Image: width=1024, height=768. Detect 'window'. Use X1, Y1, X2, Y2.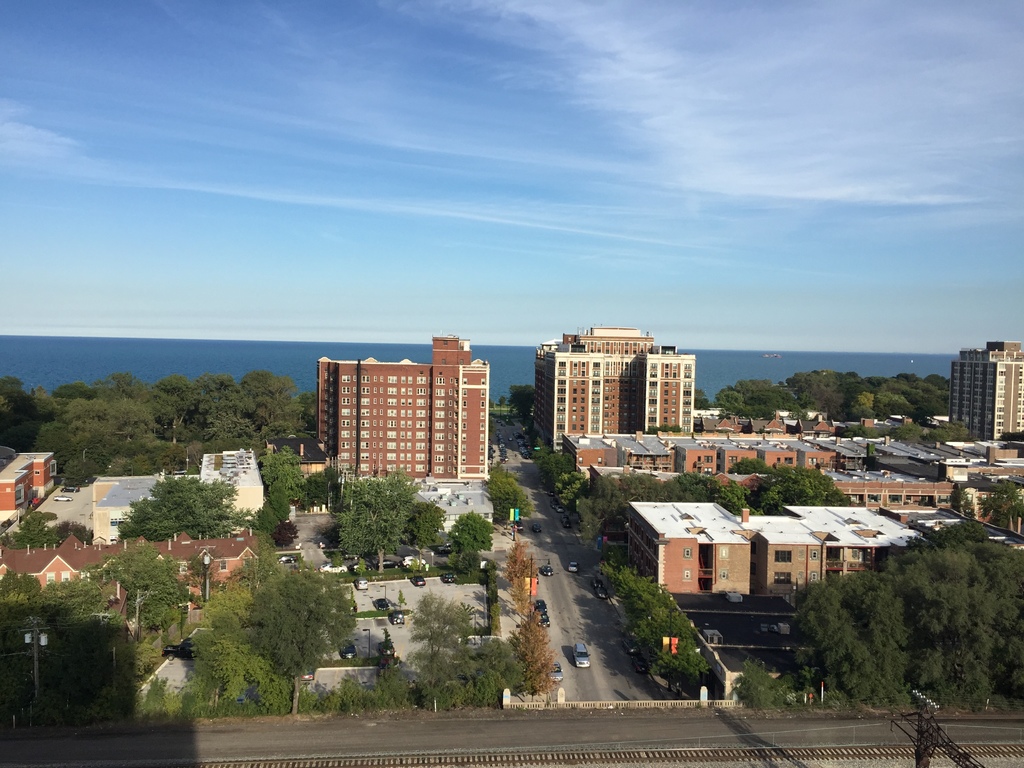
784, 458, 793, 465.
